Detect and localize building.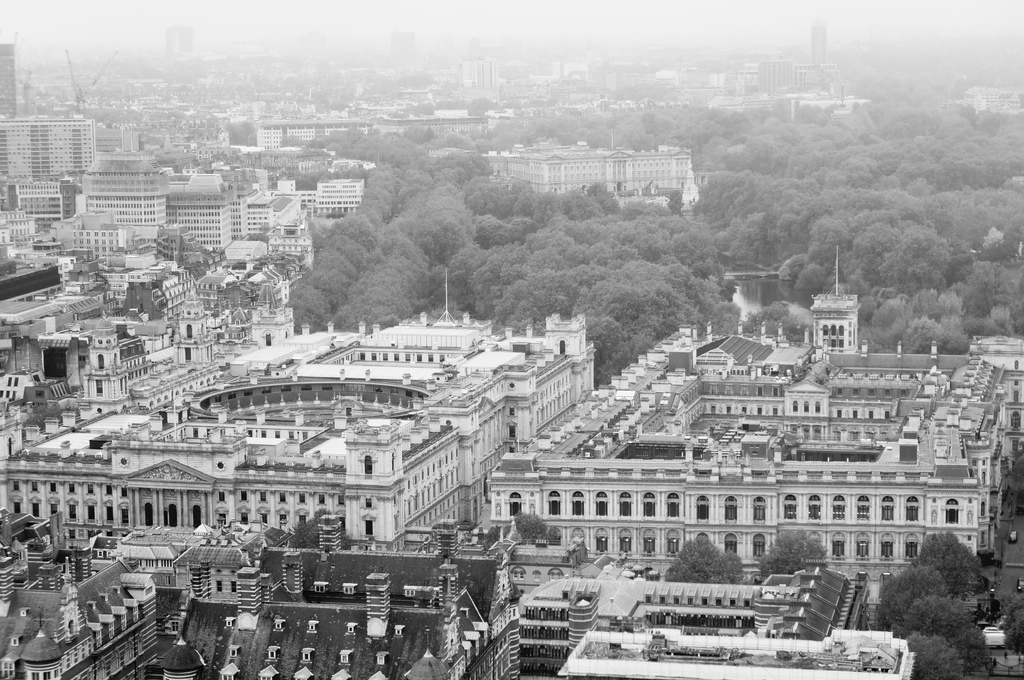
Localized at {"x1": 493, "y1": 249, "x2": 1023, "y2": 576}.
